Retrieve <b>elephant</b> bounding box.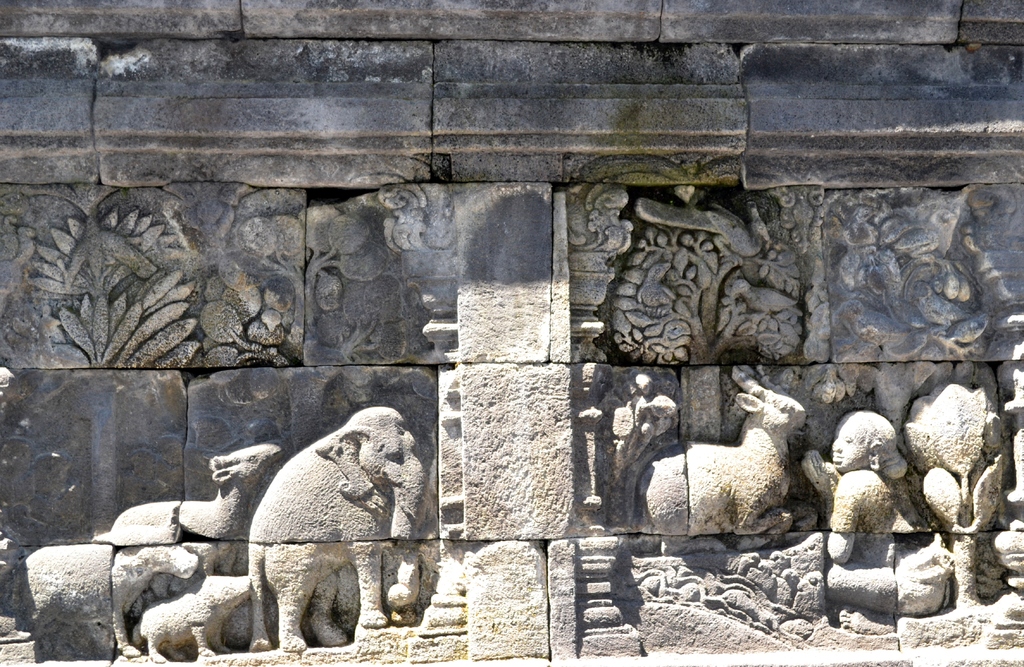
Bounding box: 221 404 427 608.
